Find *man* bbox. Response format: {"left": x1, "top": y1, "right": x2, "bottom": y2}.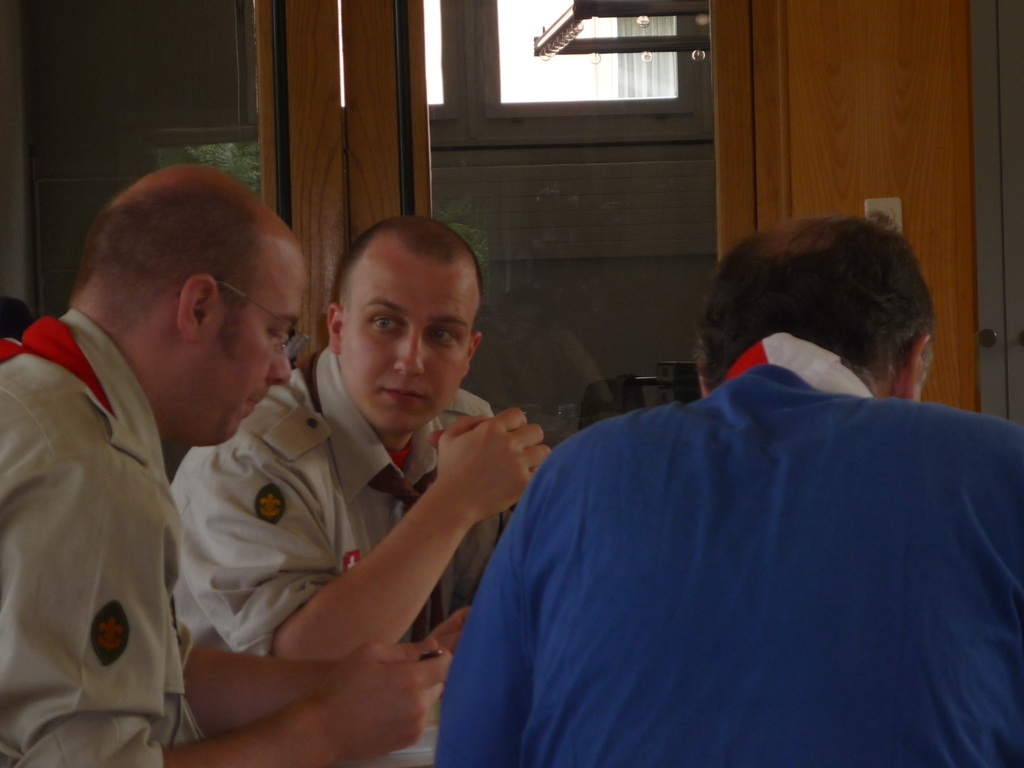
{"left": 449, "top": 188, "right": 1021, "bottom": 748}.
